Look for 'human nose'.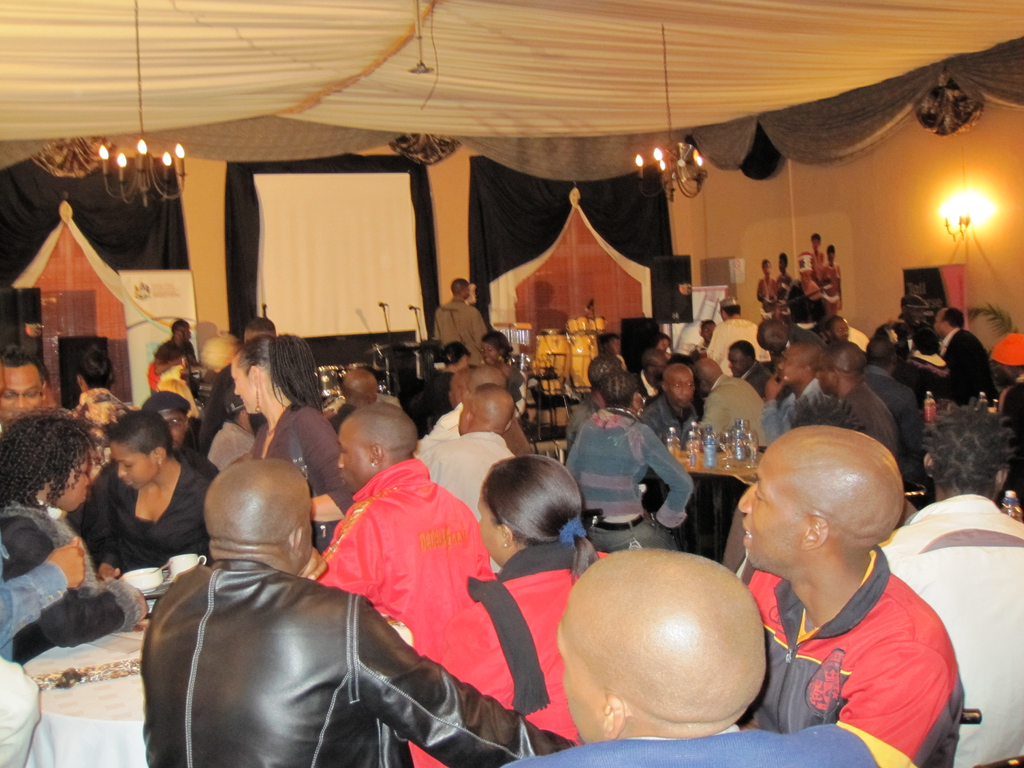
Found: box(234, 386, 239, 398).
